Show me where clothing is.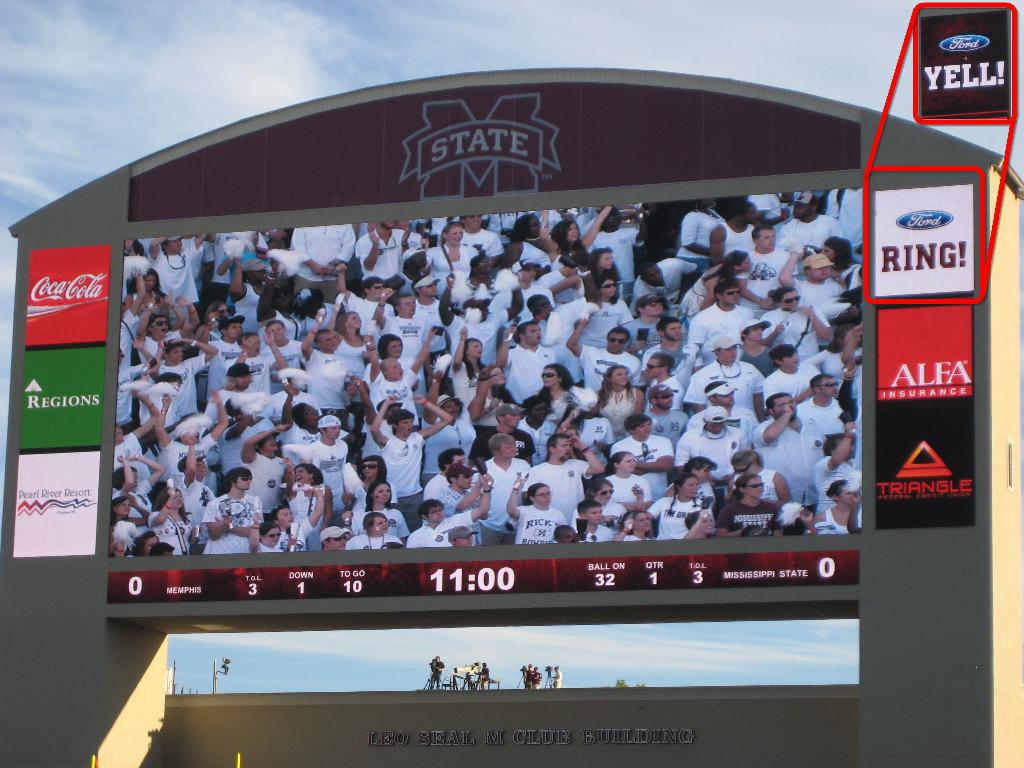
clothing is at [x1=563, y1=414, x2=616, y2=459].
